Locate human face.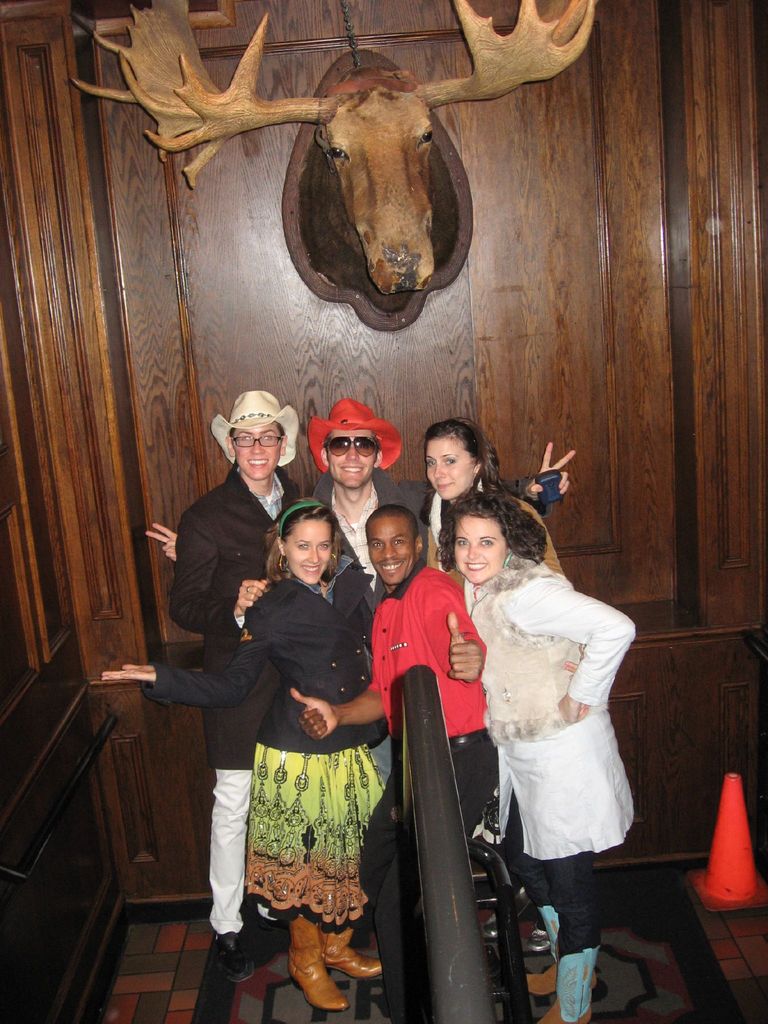
Bounding box: 325,429,378,490.
